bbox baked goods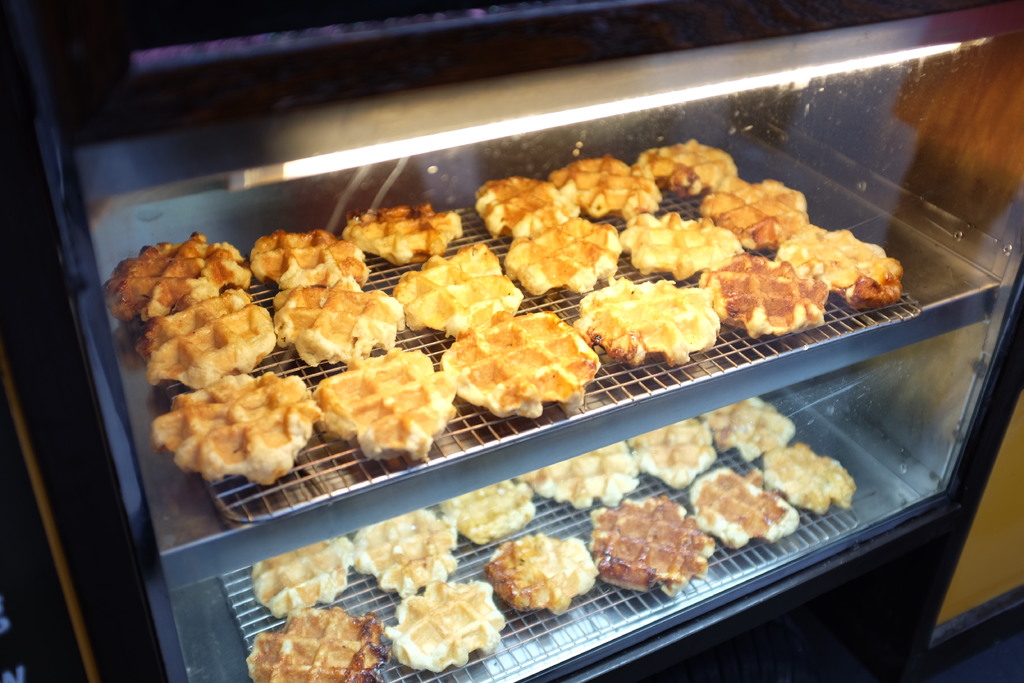
detection(319, 344, 454, 461)
